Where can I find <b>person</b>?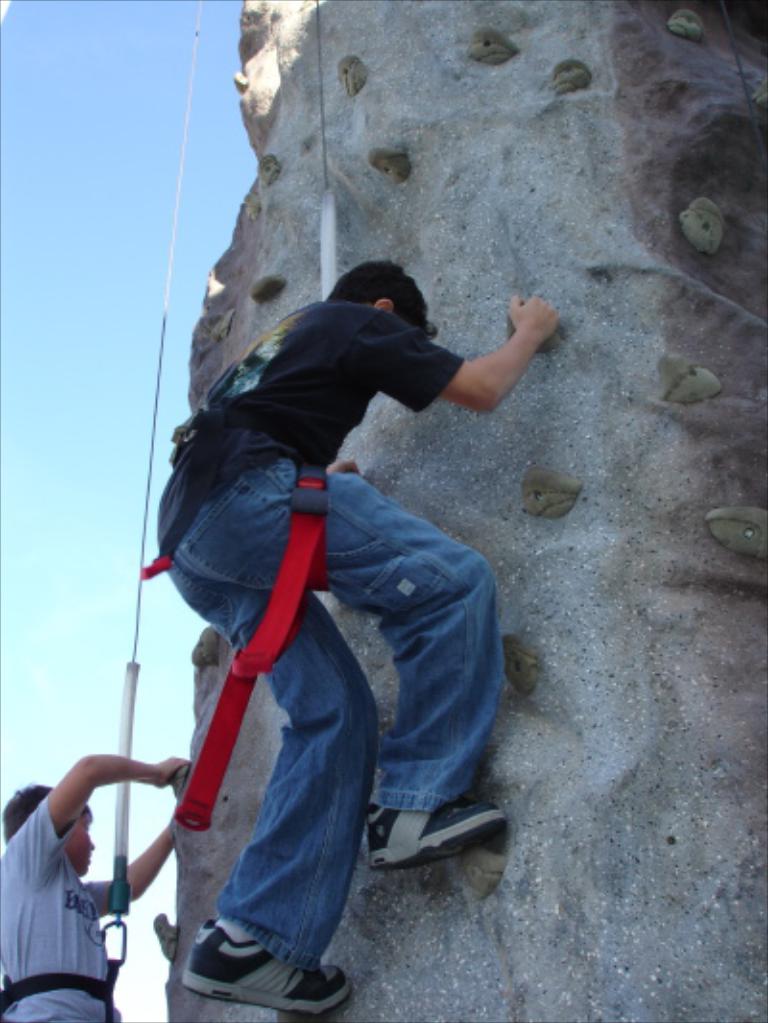
You can find it at l=0, t=756, r=190, b=1021.
